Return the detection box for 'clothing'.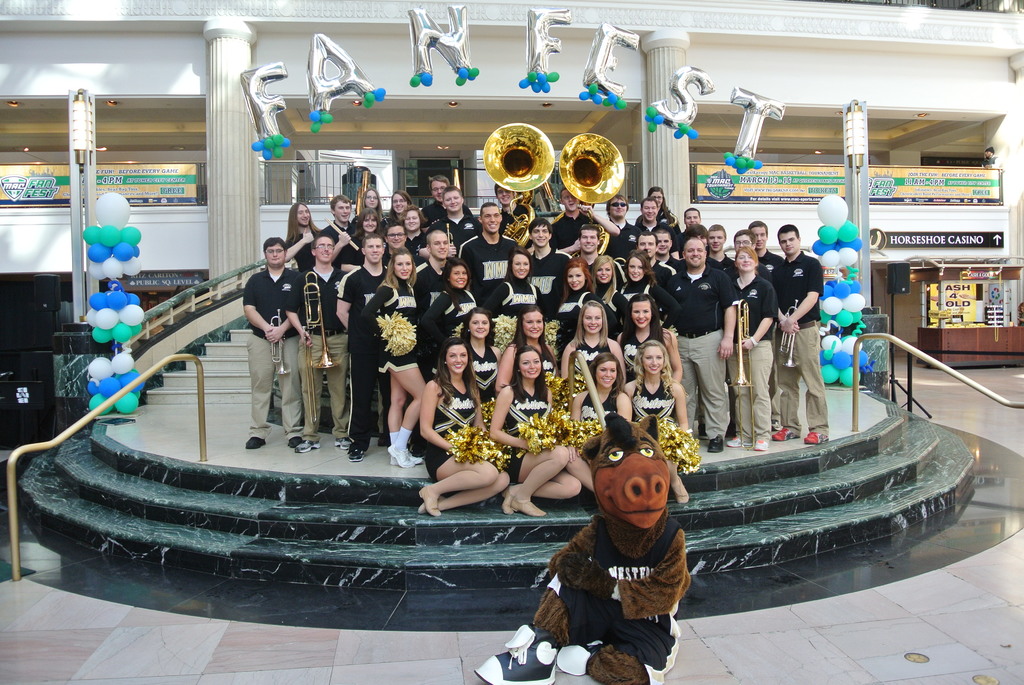
x1=424, y1=199, x2=451, y2=226.
